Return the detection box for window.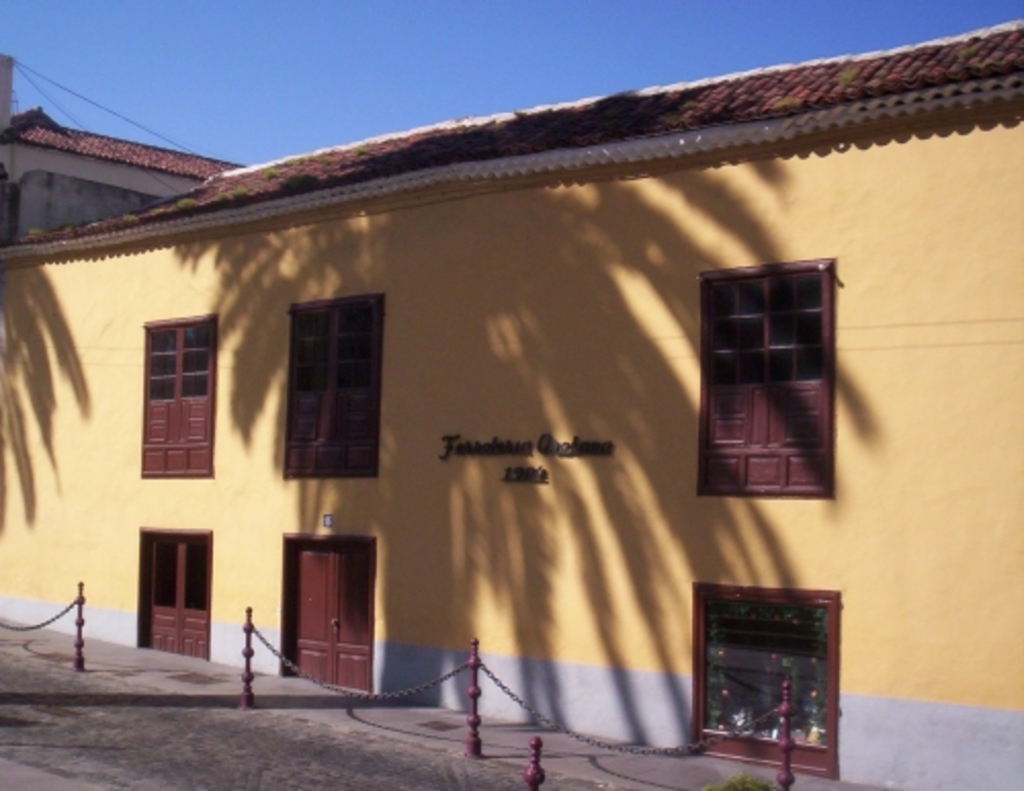
[150, 316, 217, 486].
